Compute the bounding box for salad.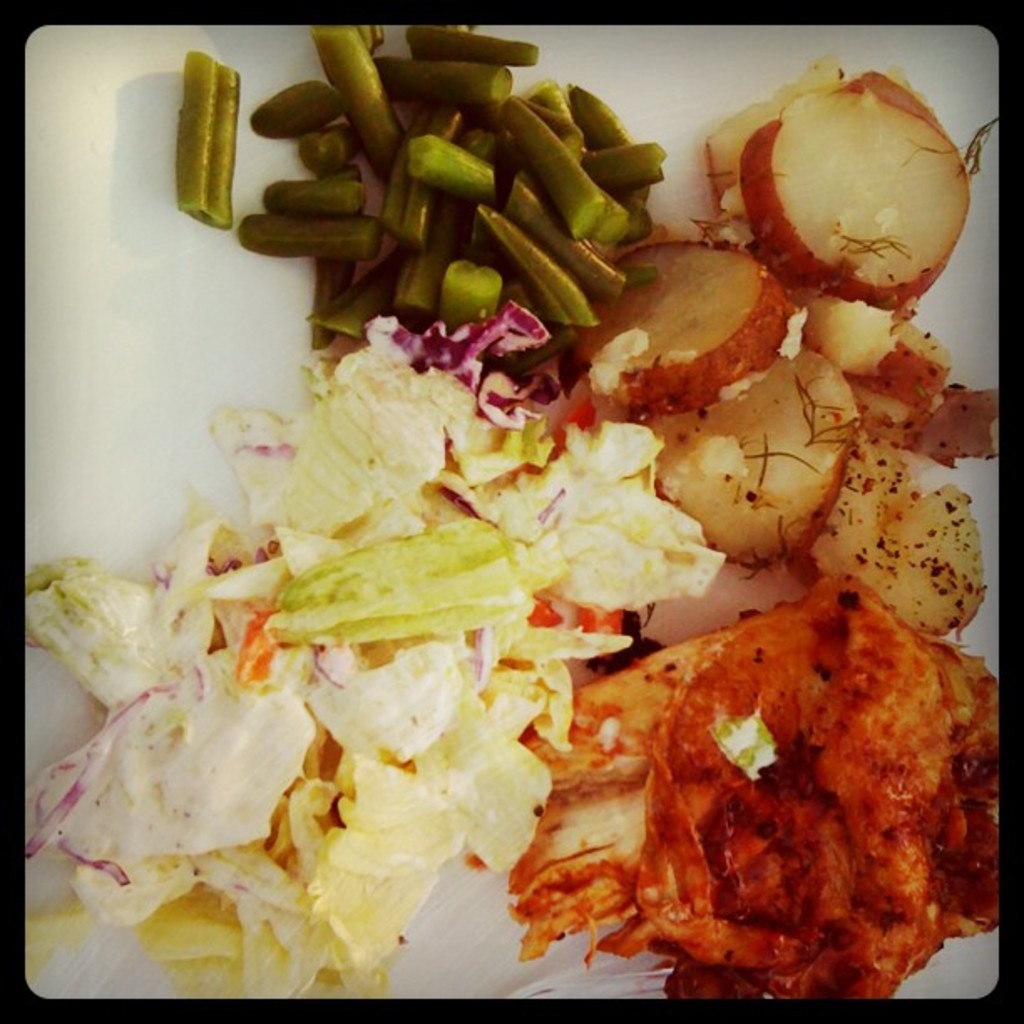
l=15, t=23, r=1001, b=996.
